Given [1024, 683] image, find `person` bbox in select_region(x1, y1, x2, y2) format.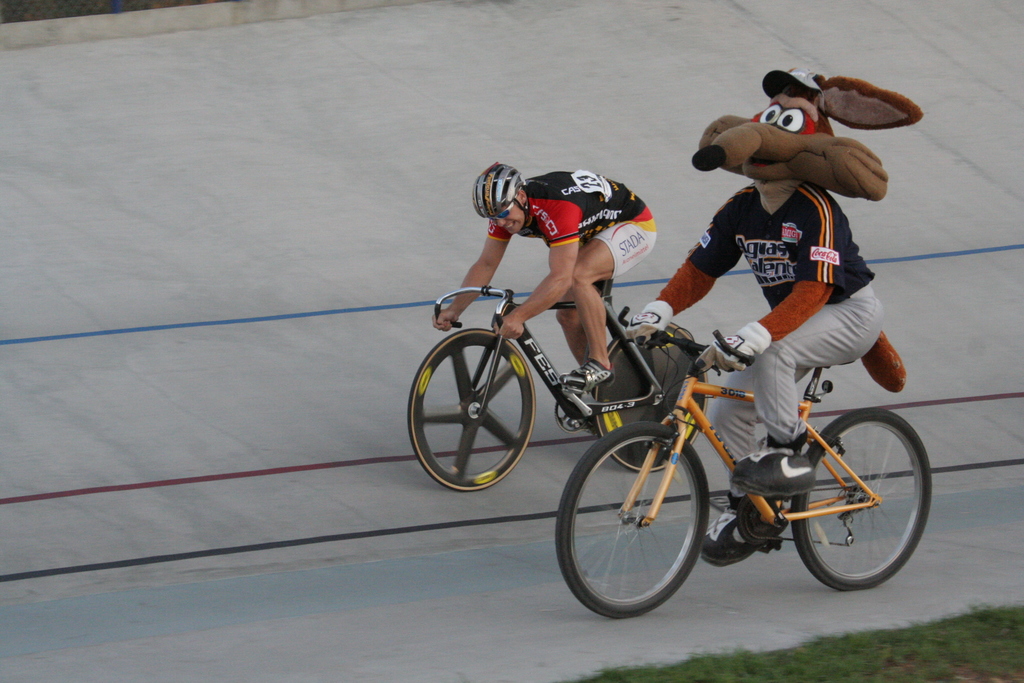
select_region(428, 163, 660, 399).
